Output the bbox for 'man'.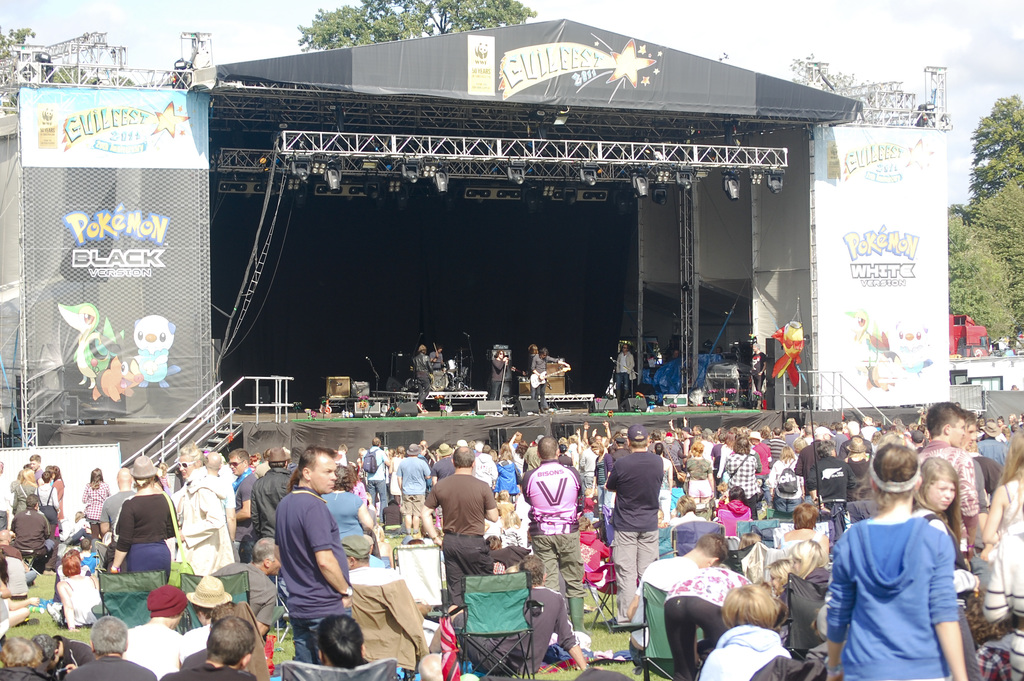
bbox(415, 652, 446, 680).
